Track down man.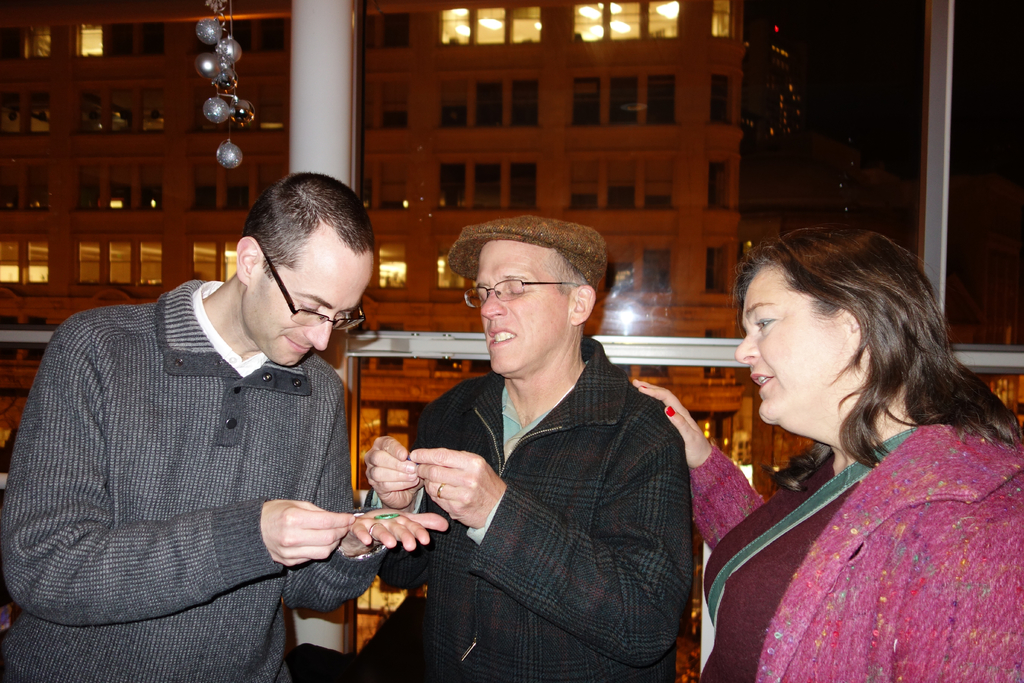
Tracked to {"x1": 0, "y1": 169, "x2": 452, "y2": 680}.
